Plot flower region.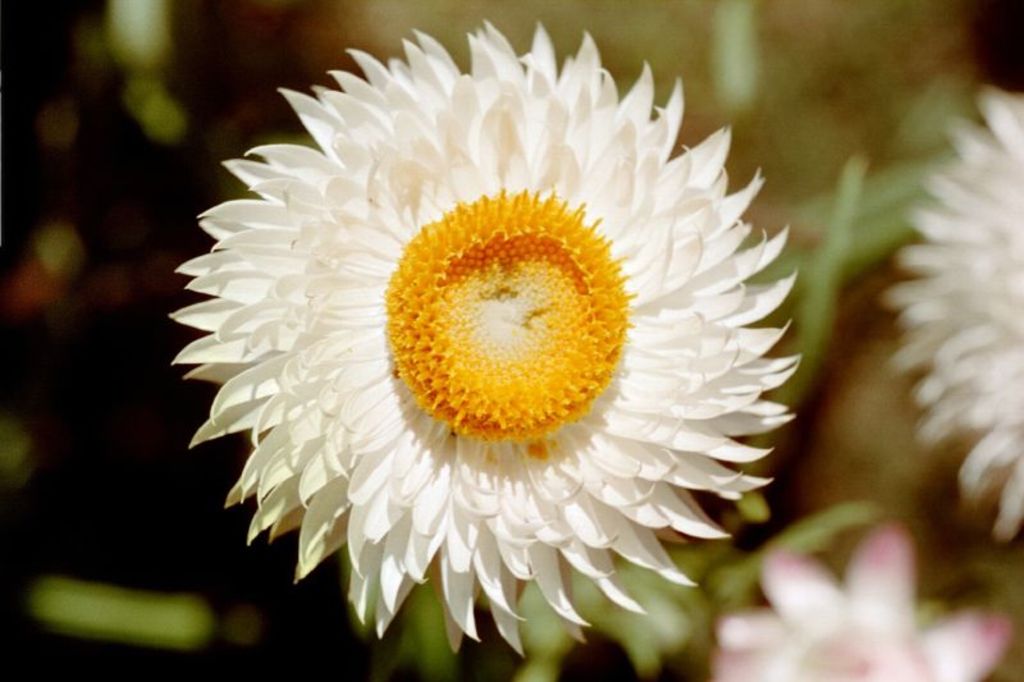
Plotted at (left=143, top=24, right=824, bottom=662).
